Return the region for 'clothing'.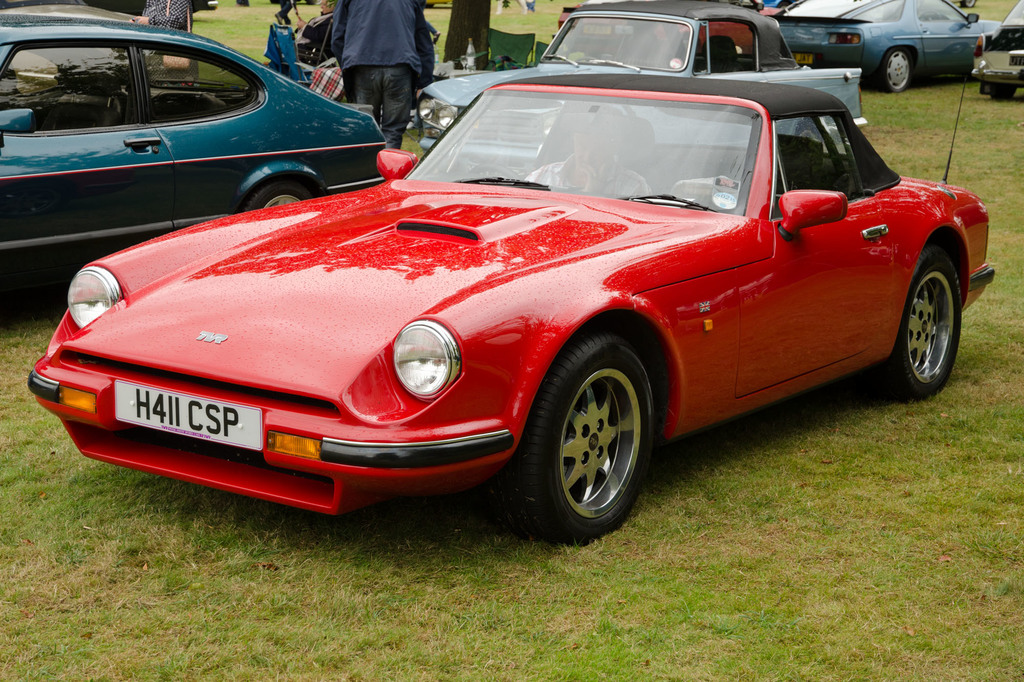
bbox=[275, 0, 296, 33].
